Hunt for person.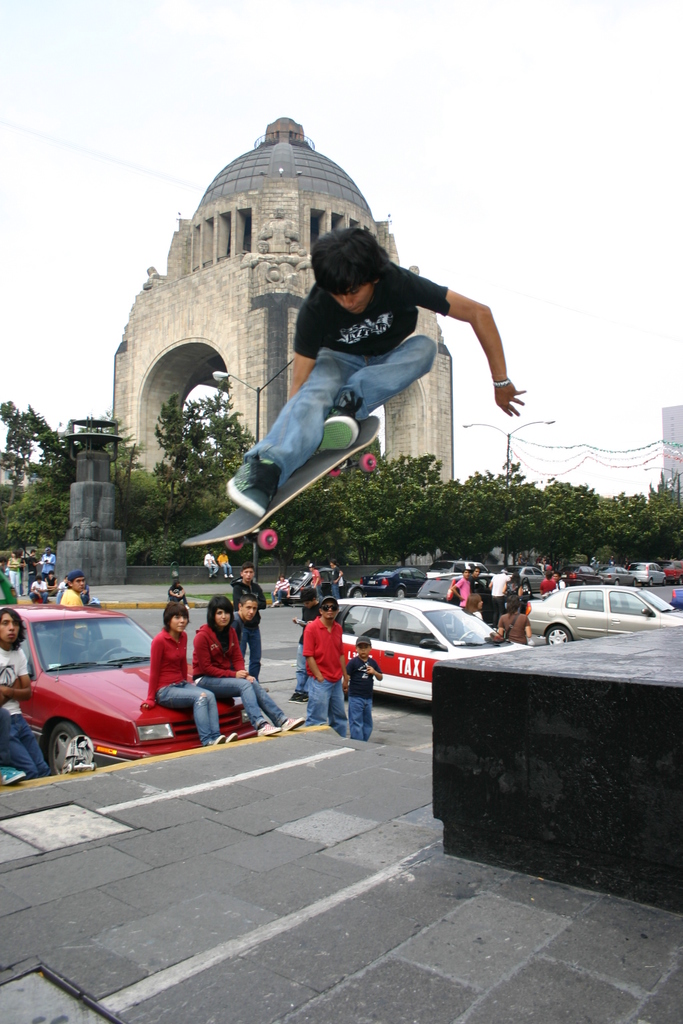
Hunted down at rect(305, 595, 352, 738).
